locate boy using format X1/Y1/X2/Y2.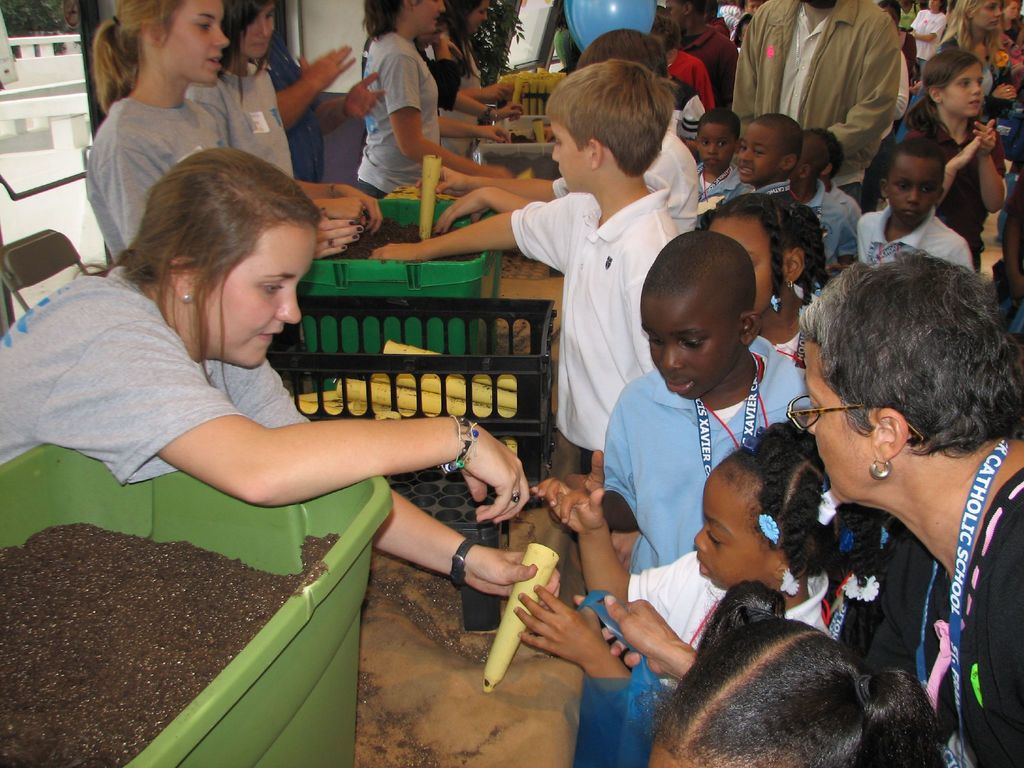
785/132/858/278.
